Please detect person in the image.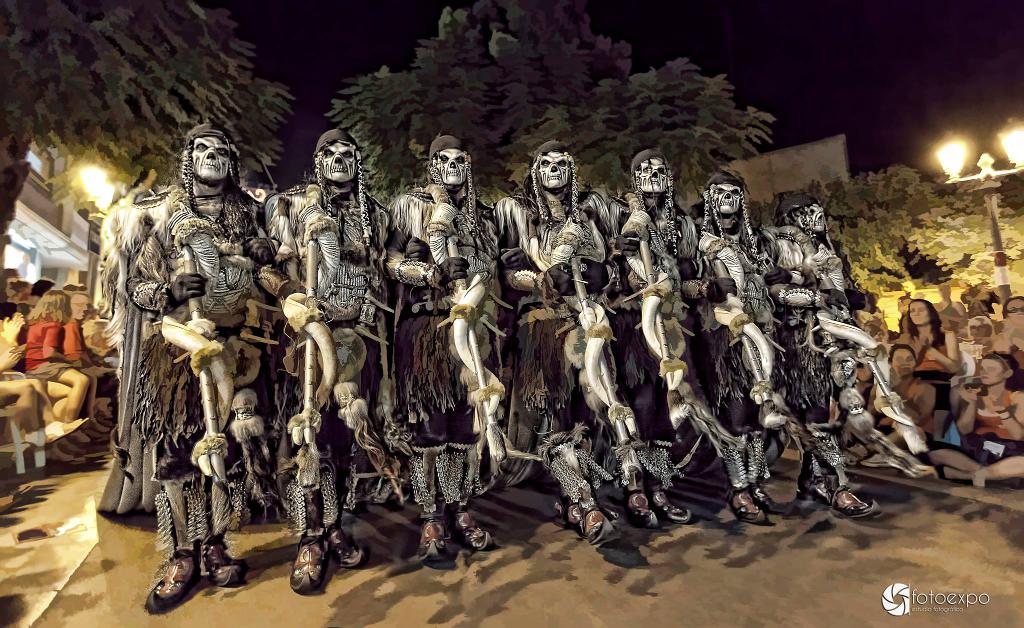
(left=122, top=123, right=271, bottom=596).
